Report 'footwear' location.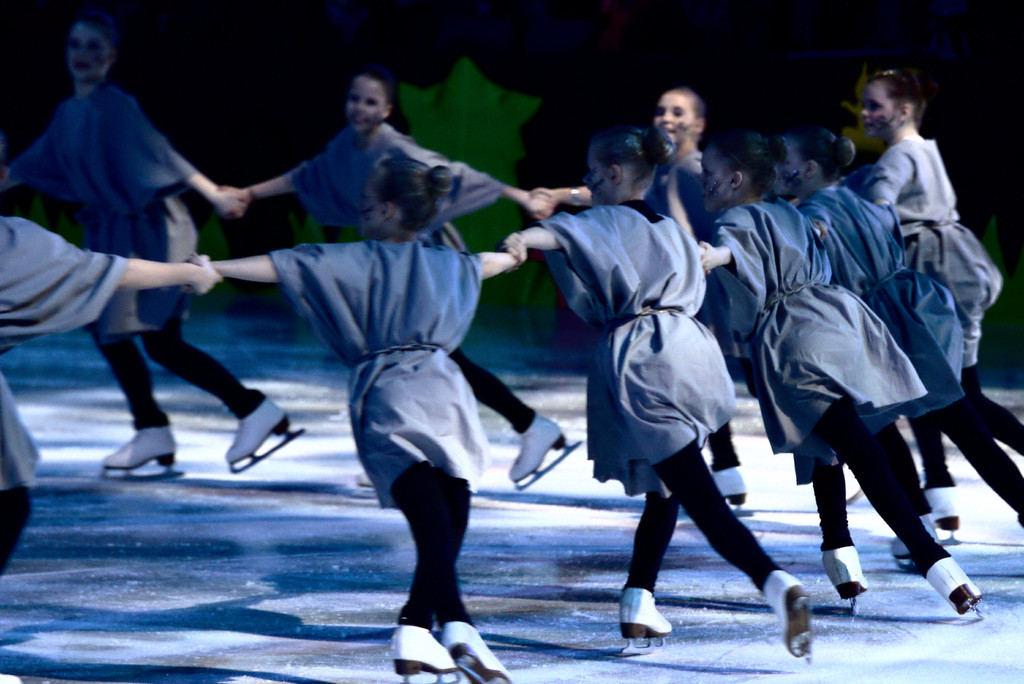
Report: {"x1": 762, "y1": 570, "x2": 809, "y2": 662}.
